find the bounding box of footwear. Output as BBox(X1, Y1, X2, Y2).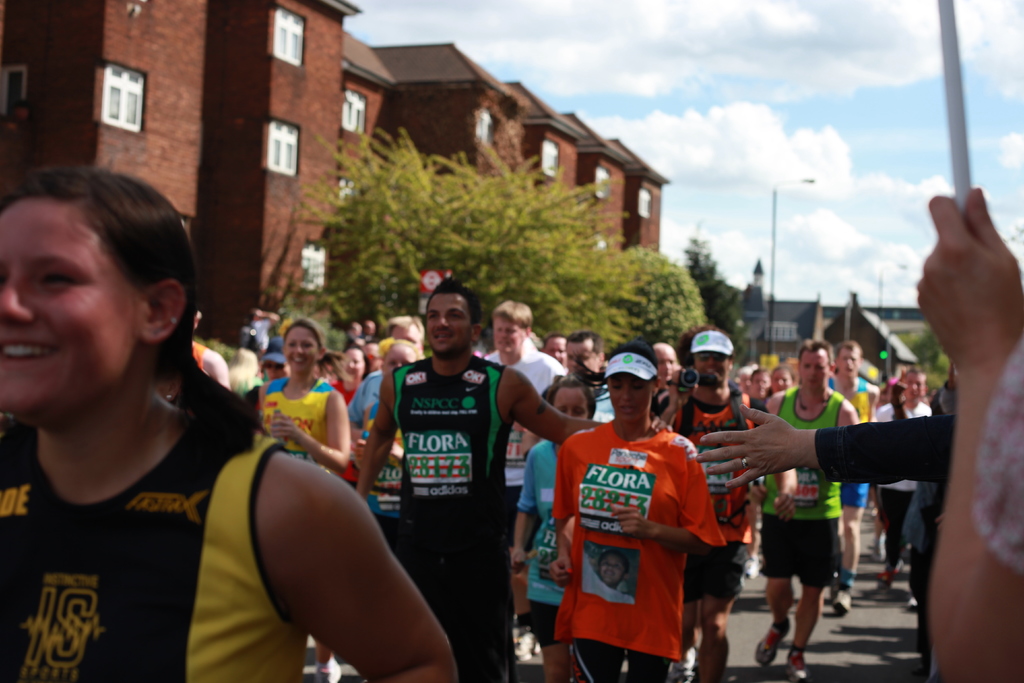
BBox(512, 630, 545, 664).
